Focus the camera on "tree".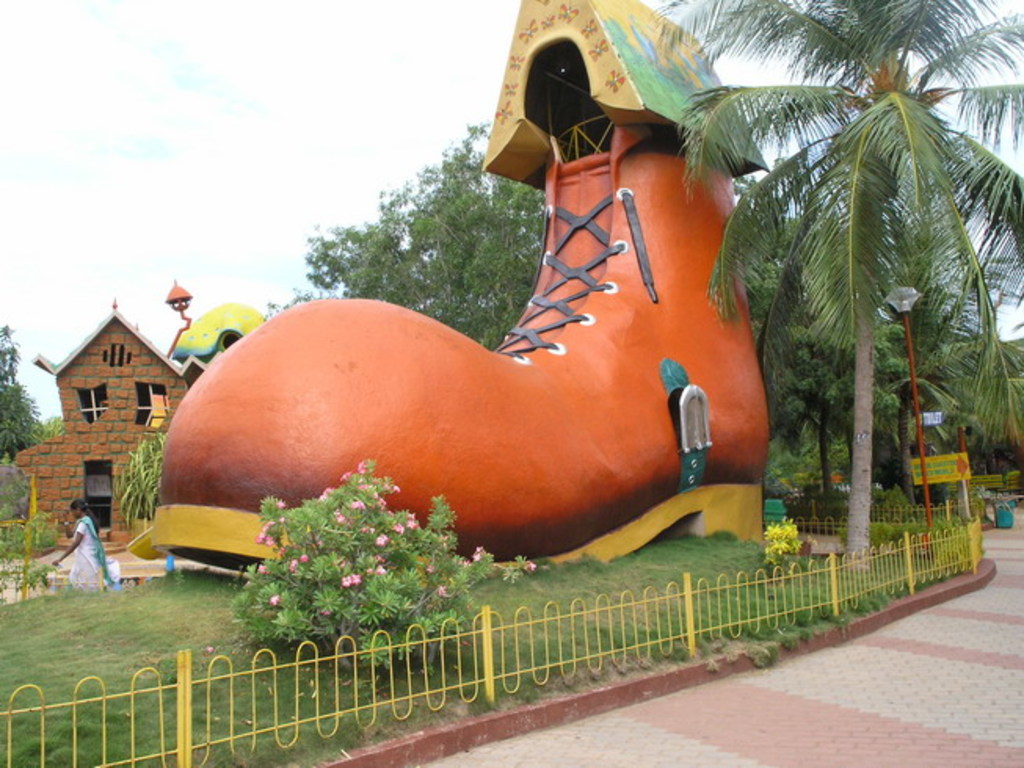
Focus region: {"left": 265, "top": 124, "right": 549, "bottom": 350}.
